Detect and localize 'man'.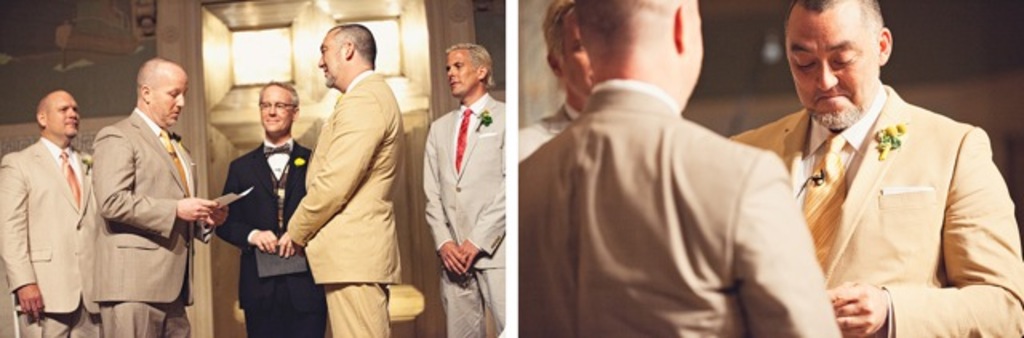
Localized at left=189, top=70, right=331, bottom=336.
